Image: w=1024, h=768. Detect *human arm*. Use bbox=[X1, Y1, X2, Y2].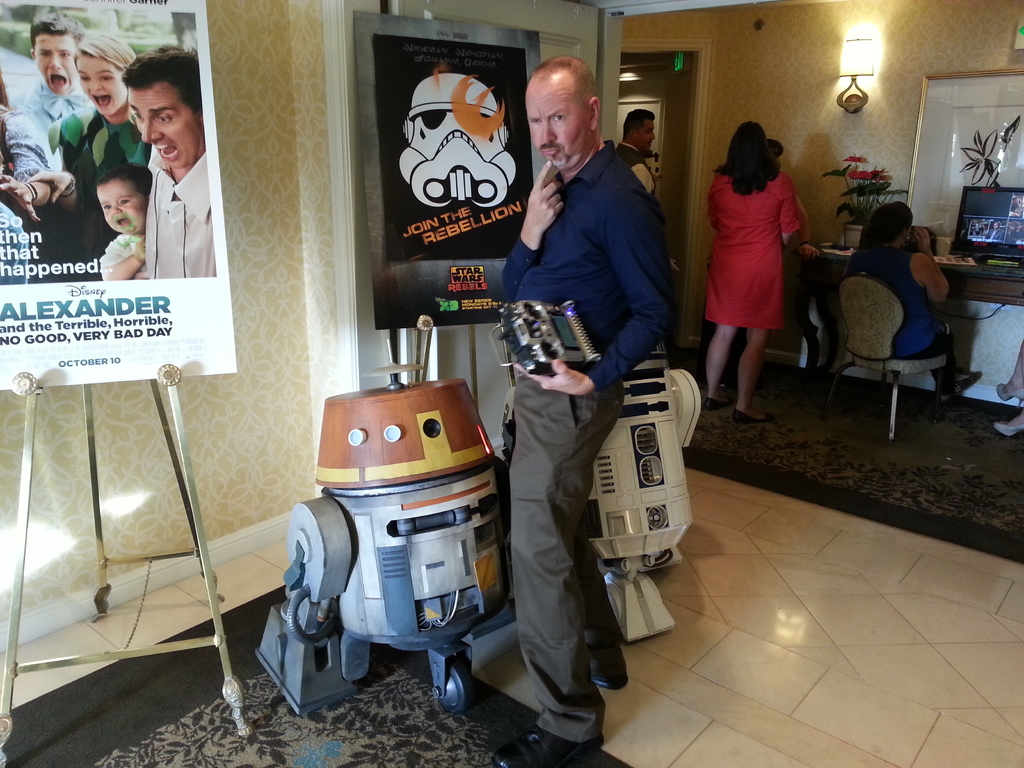
bbox=[776, 179, 806, 246].
